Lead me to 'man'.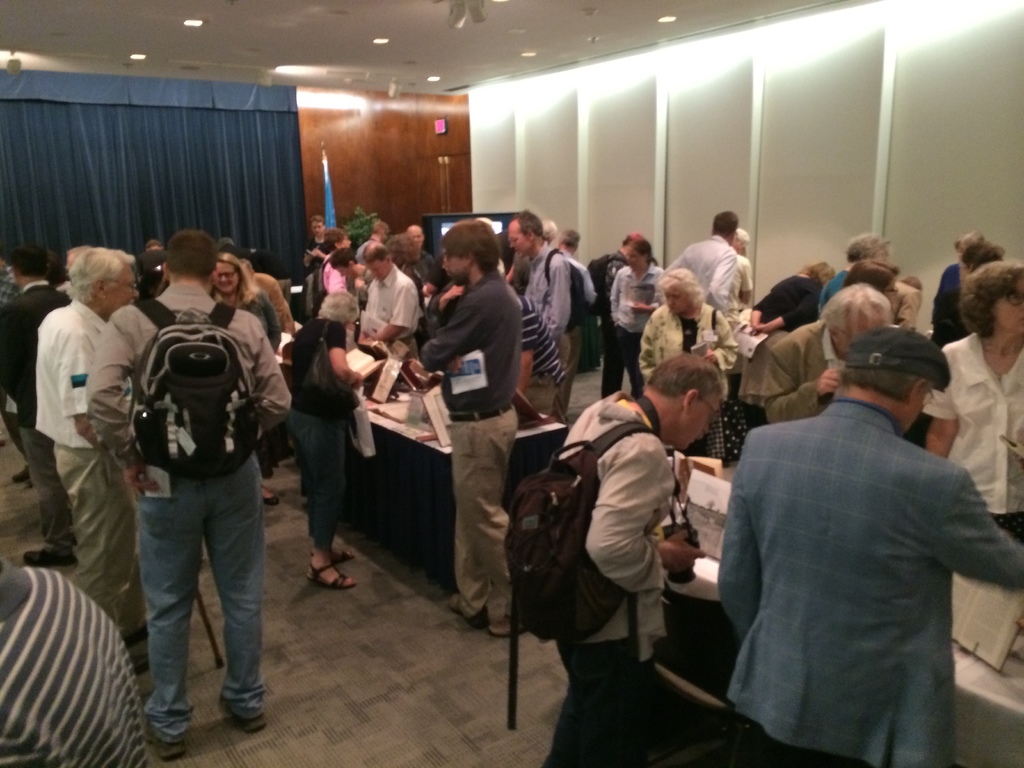
Lead to crop(539, 353, 730, 767).
